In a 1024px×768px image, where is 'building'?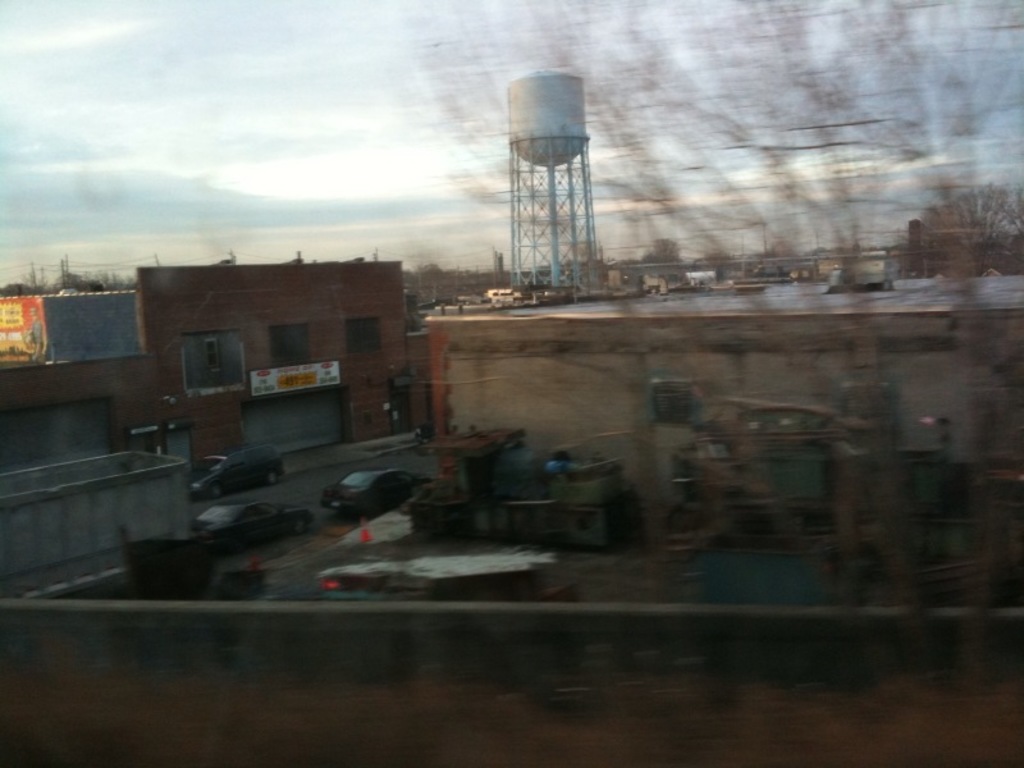
x1=0, y1=603, x2=1023, y2=767.
